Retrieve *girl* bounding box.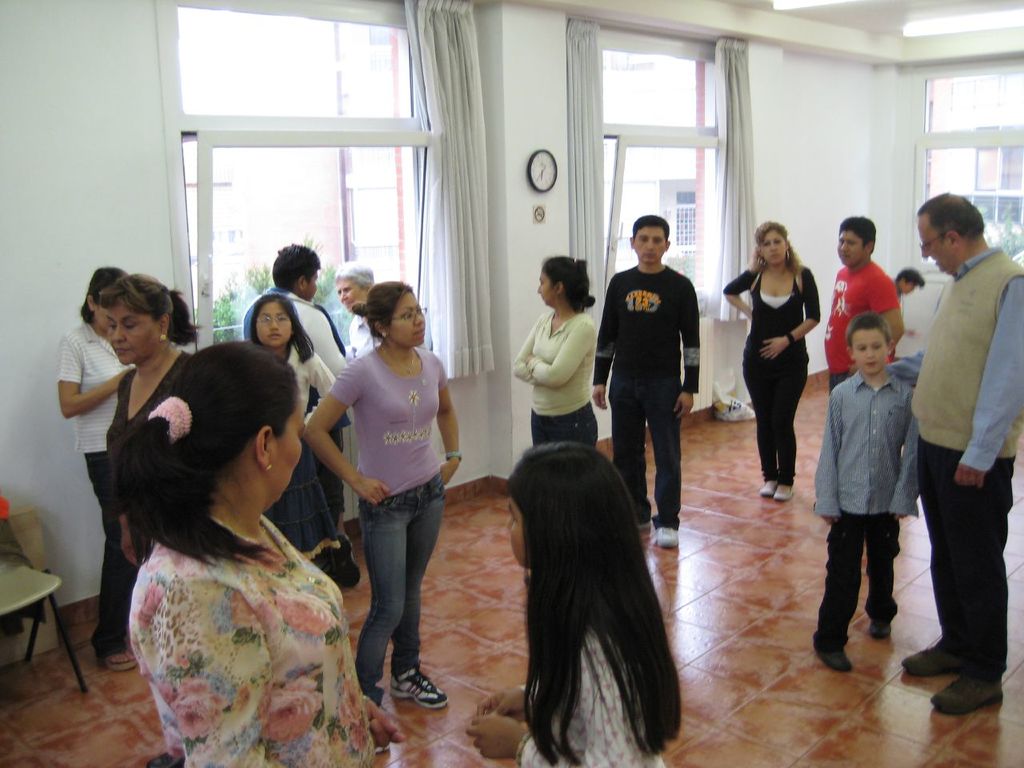
Bounding box: 515,250,598,446.
